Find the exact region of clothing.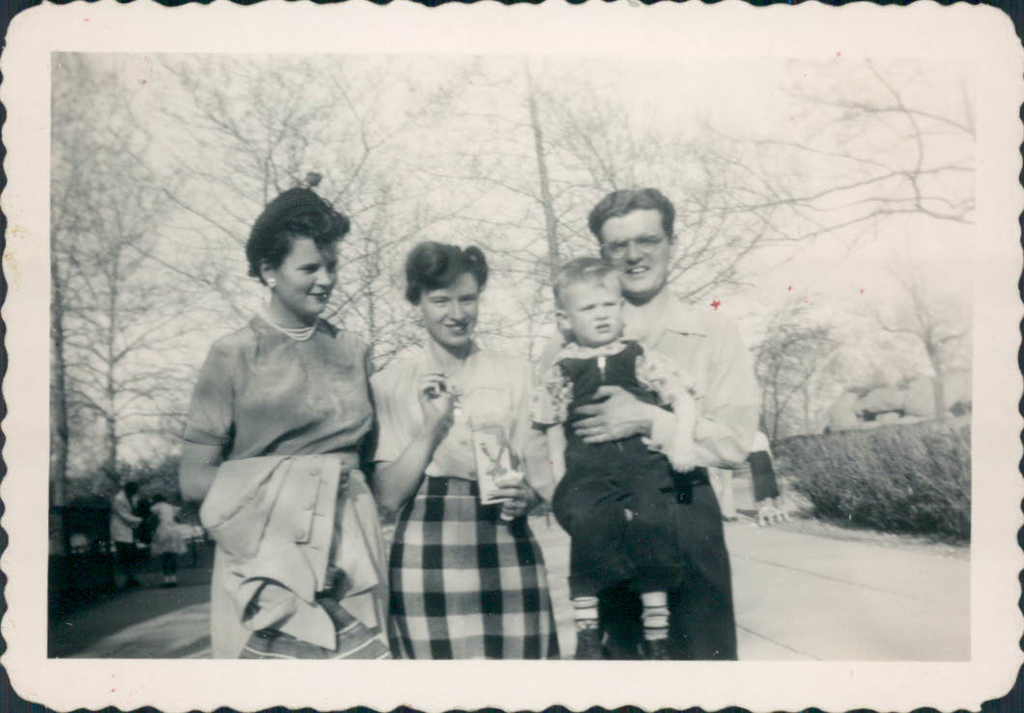
Exact region: 148,500,188,559.
